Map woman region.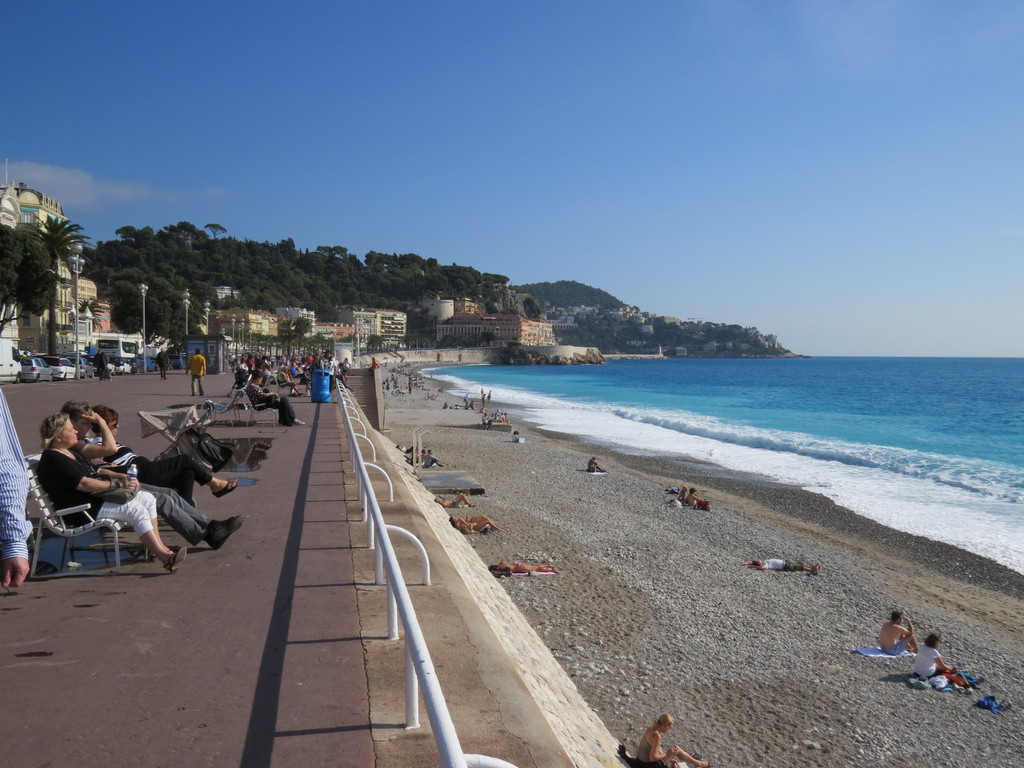
Mapped to x1=396 y1=445 x2=414 y2=456.
